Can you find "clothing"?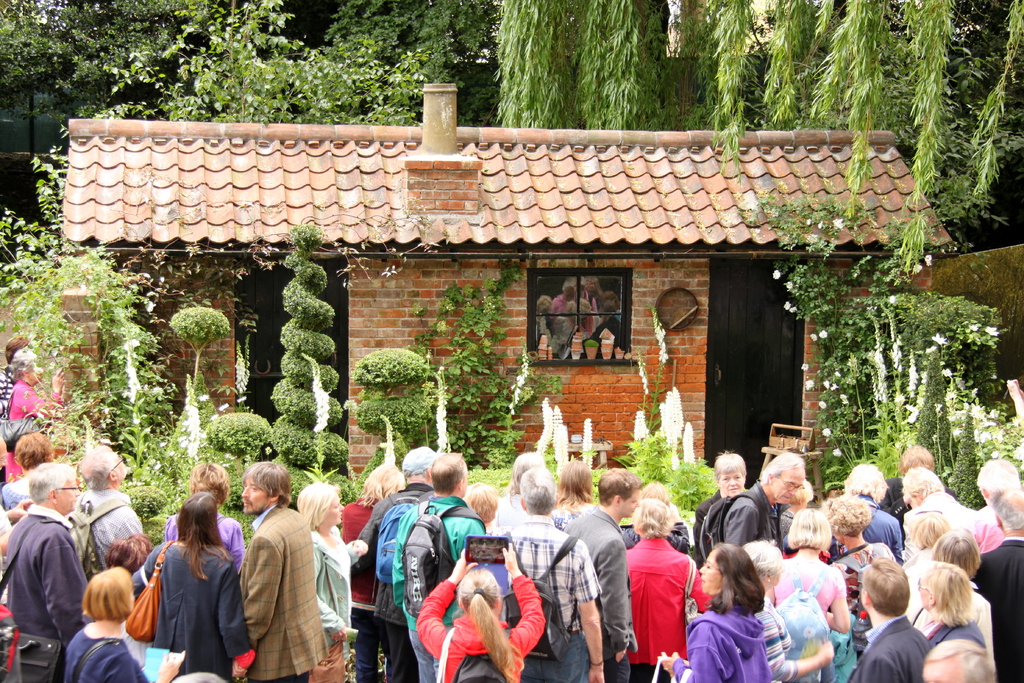
Yes, bounding box: (615, 518, 692, 556).
